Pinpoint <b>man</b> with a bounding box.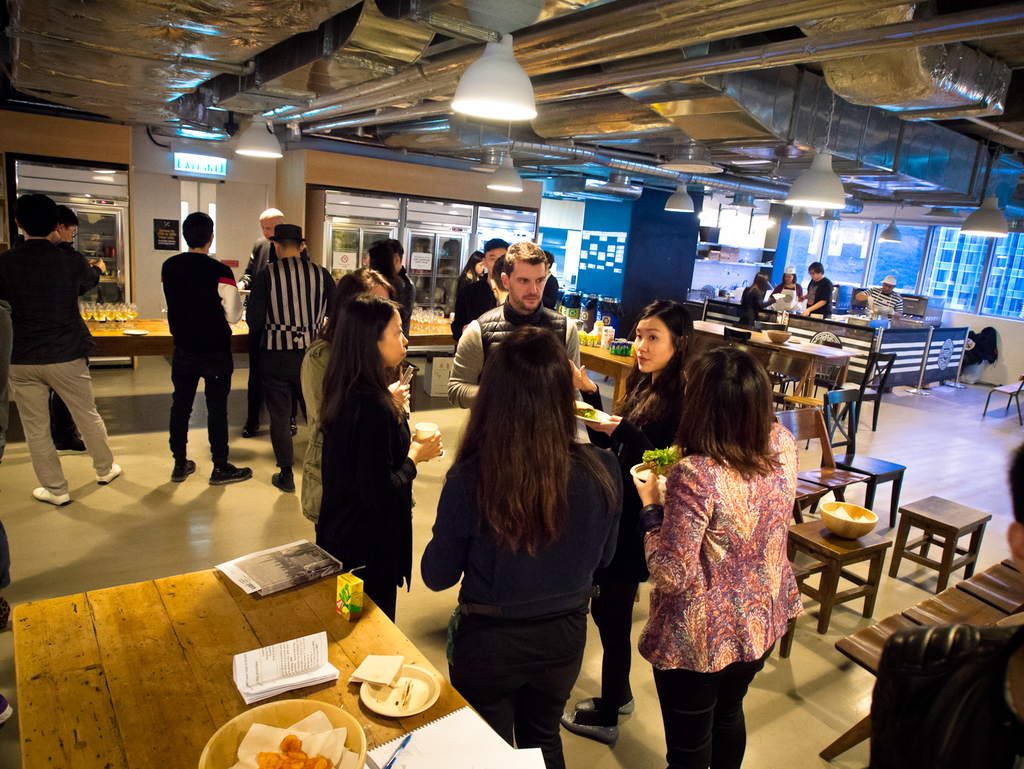
l=442, t=239, r=589, b=410.
